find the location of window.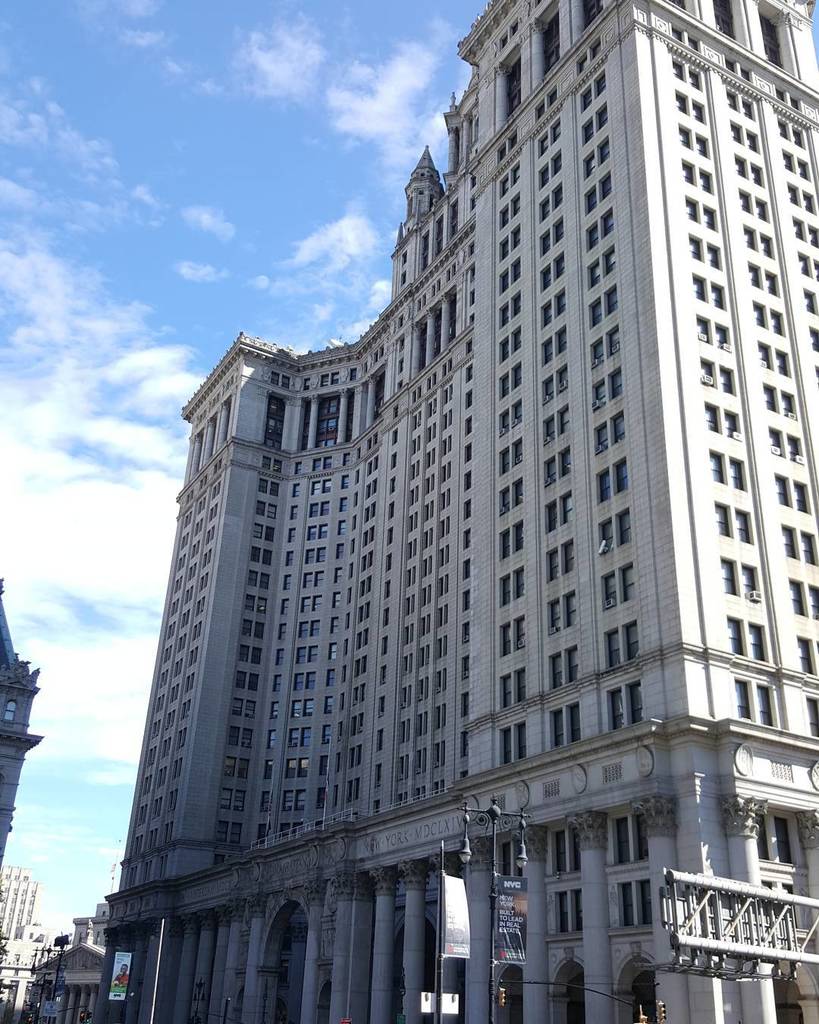
Location: BBox(497, 190, 526, 223).
